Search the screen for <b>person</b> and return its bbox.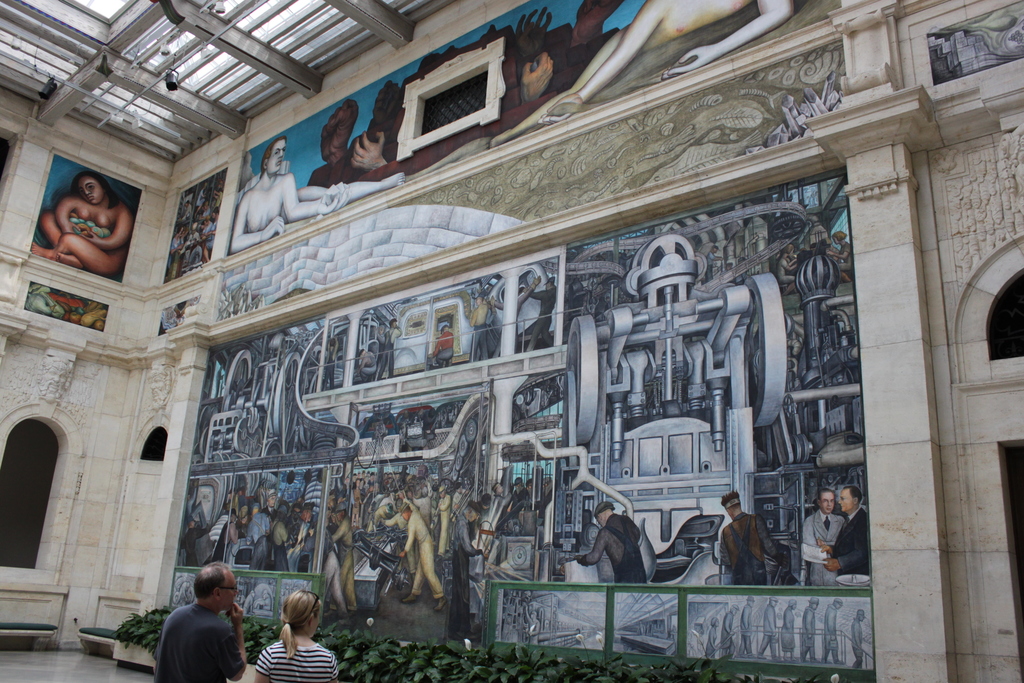
Found: (491, 483, 512, 518).
